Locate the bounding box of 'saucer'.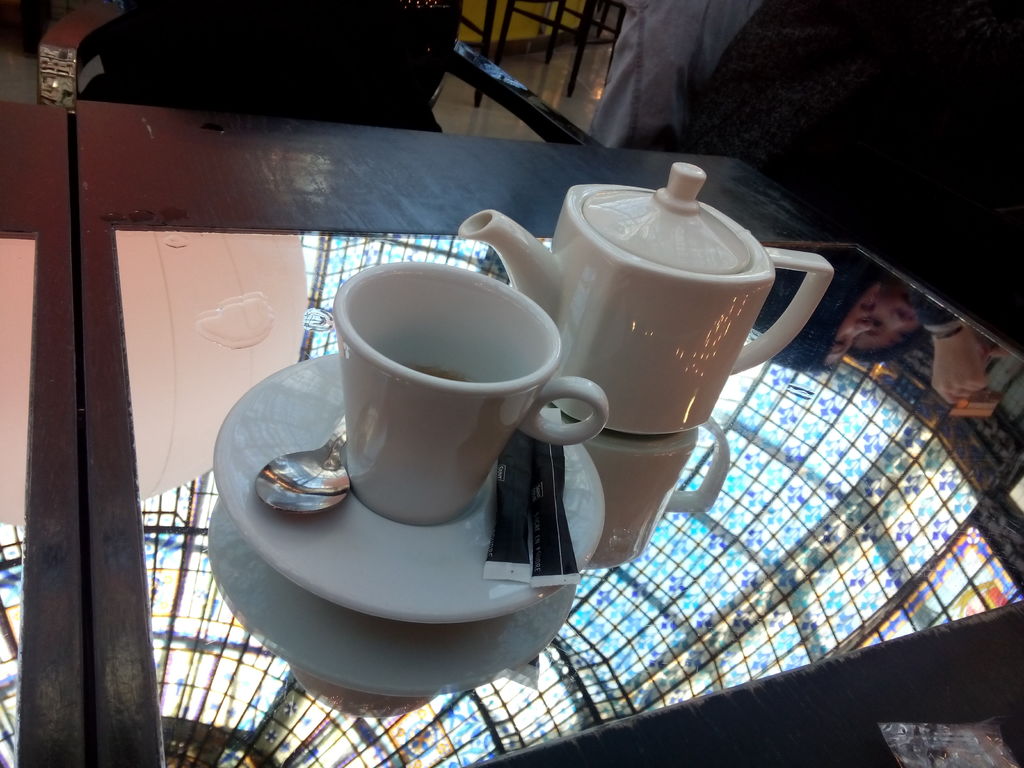
Bounding box: Rect(213, 349, 607, 627).
